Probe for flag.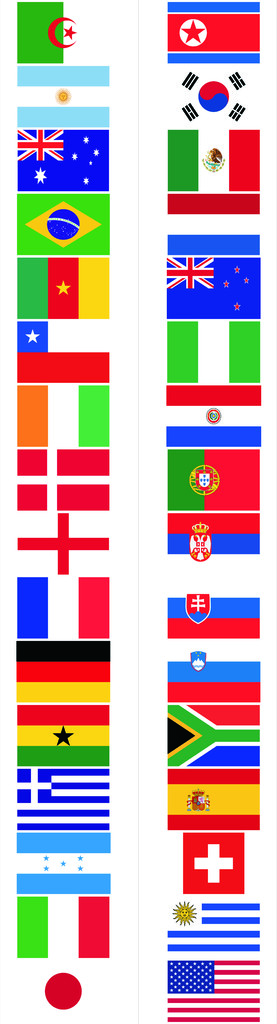
Probe result: 165 426 268 557.
